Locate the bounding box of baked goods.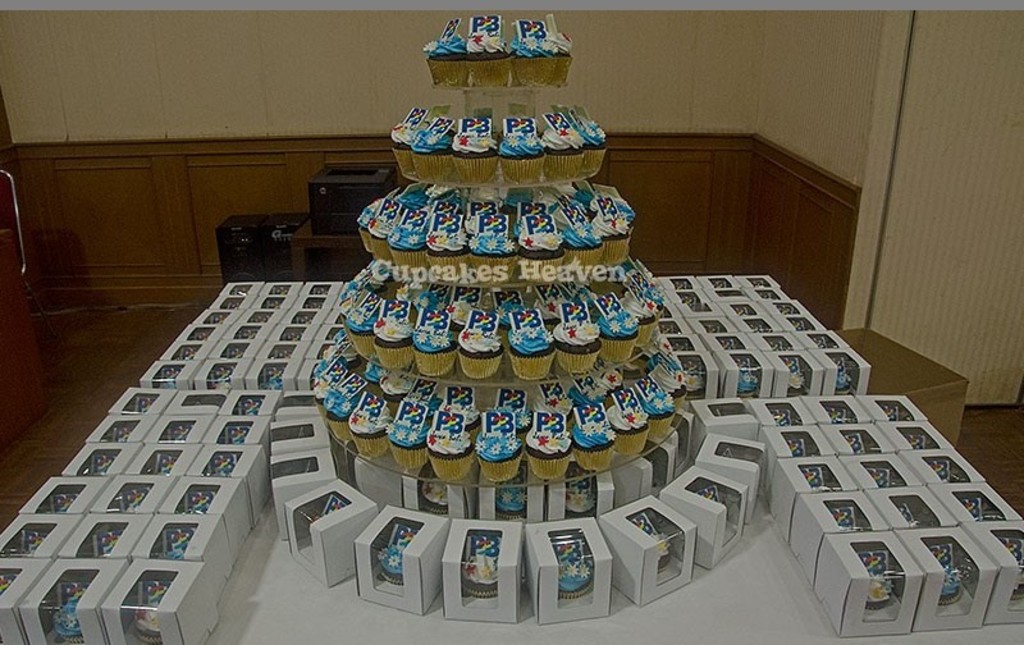
Bounding box: <region>1012, 555, 1023, 600</region>.
